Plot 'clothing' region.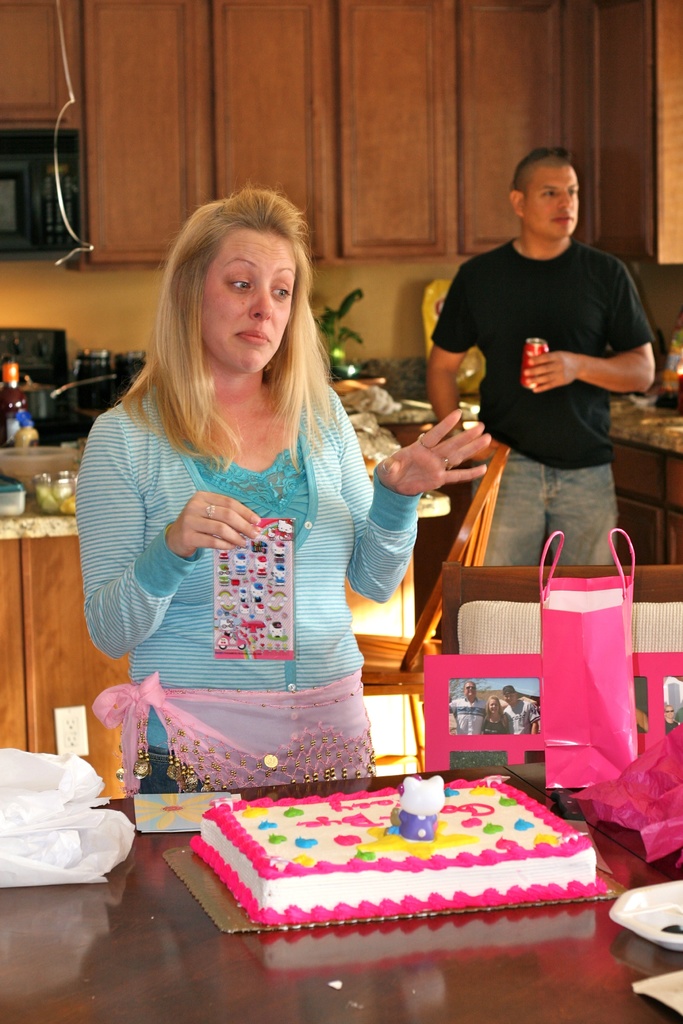
Plotted at Rect(432, 237, 658, 564).
